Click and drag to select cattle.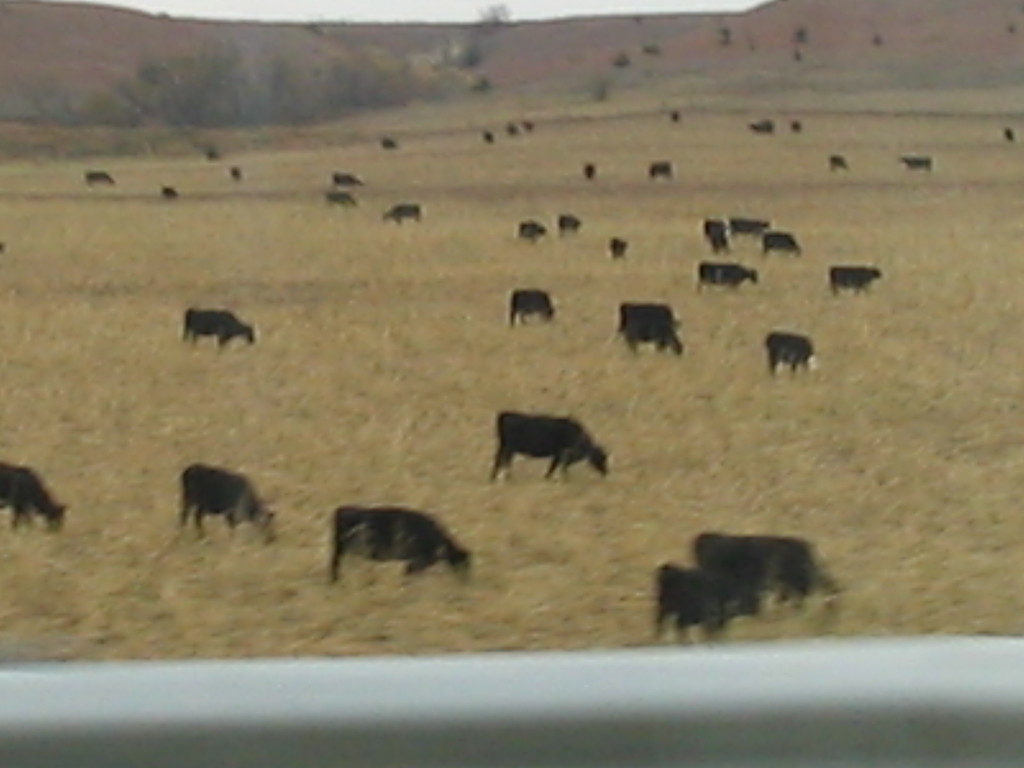
Selection: x1=550 y1=211 x2=579 y2=228.
